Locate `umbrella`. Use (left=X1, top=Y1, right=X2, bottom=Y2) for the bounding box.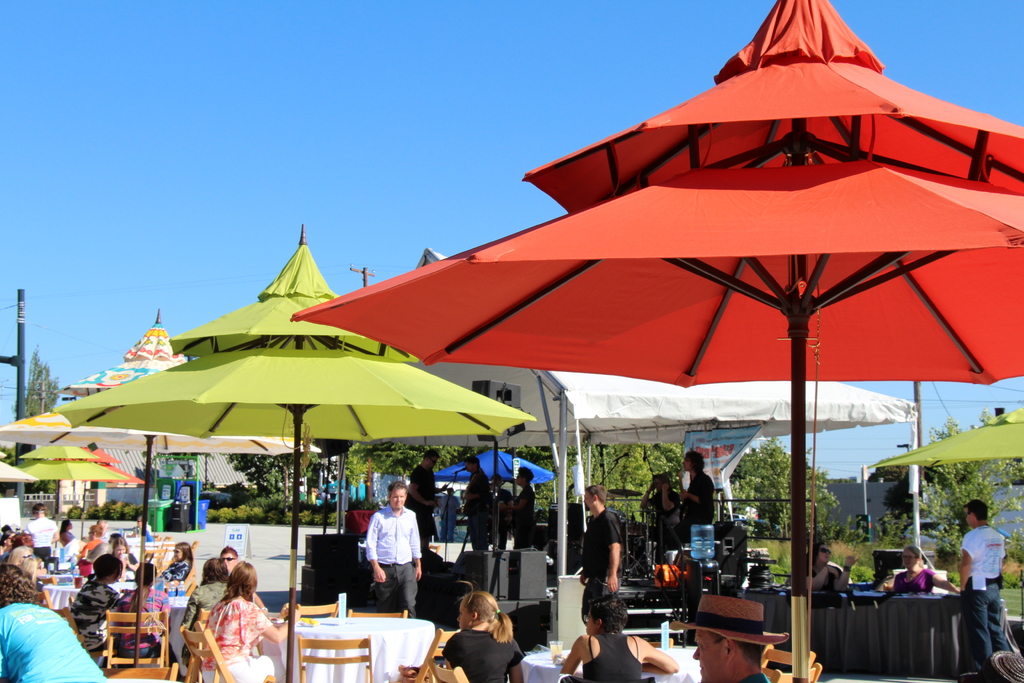
(left=379, top=364, right=915, bottom=593).
